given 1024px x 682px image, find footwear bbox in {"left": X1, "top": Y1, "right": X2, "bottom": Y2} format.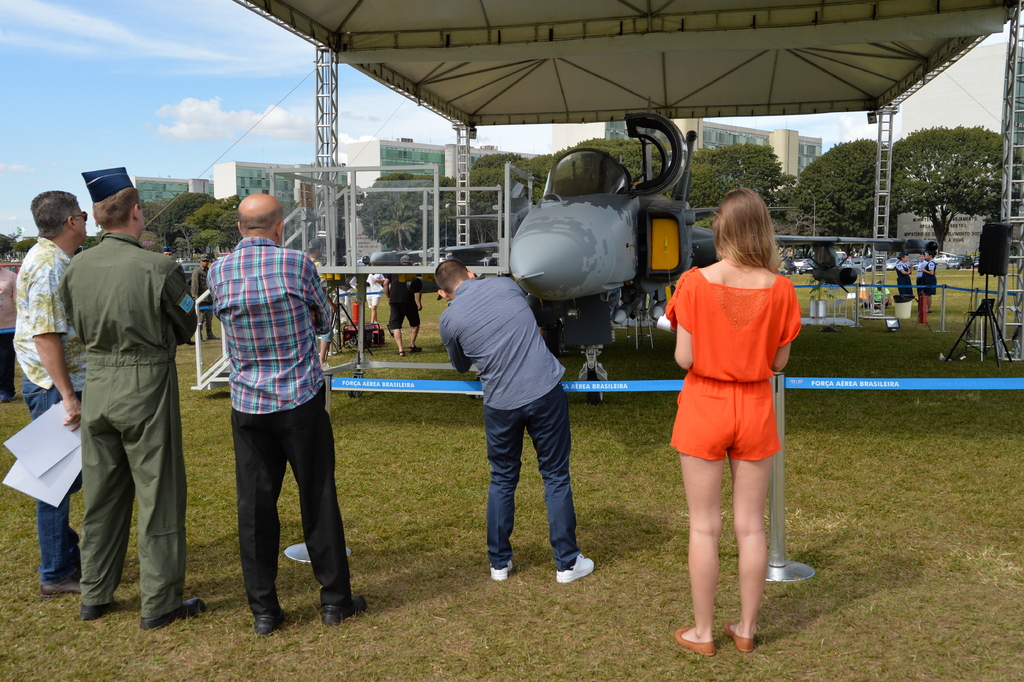
{"left": 317, "top": 595, "right": 367, "bottom": 627}.
